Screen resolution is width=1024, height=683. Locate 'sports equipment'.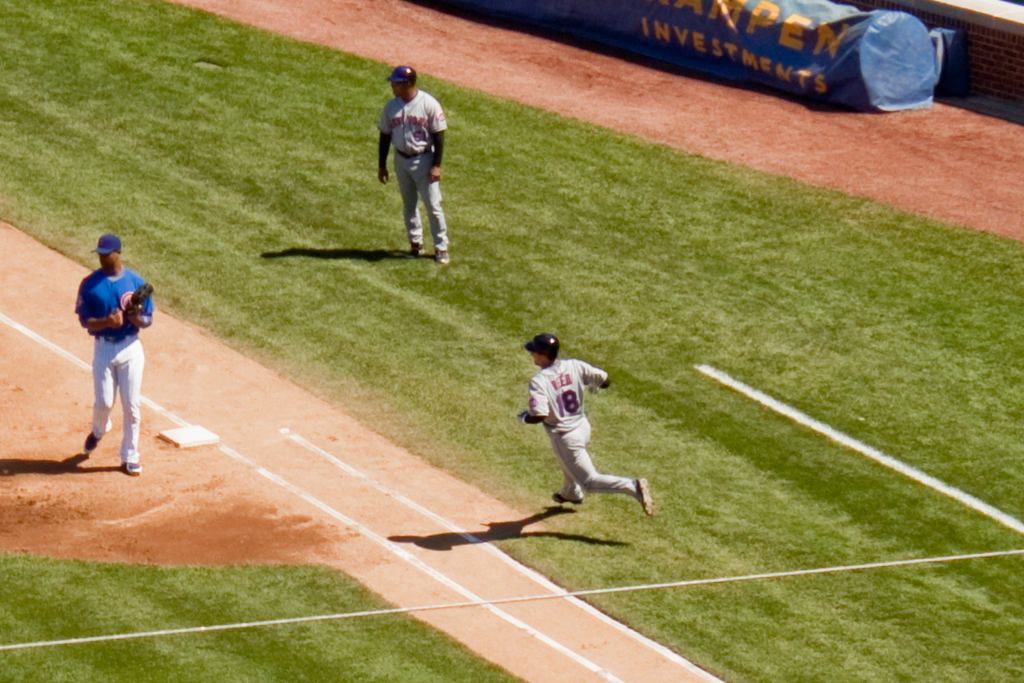
526, 332, 558, 361.
